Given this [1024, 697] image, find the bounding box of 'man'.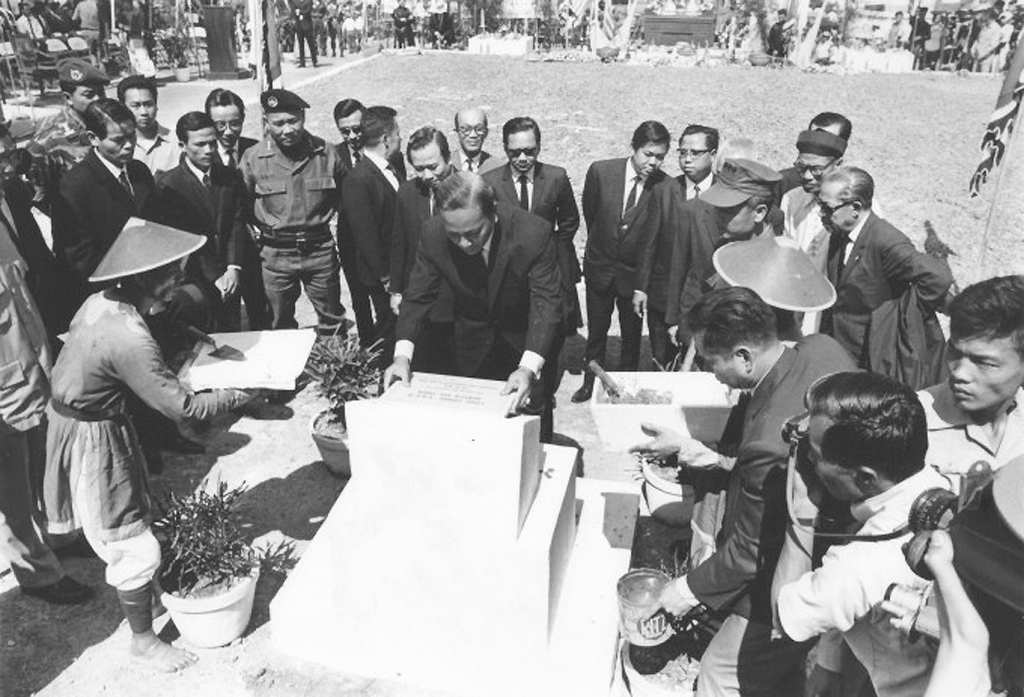
569 122 681 383.
